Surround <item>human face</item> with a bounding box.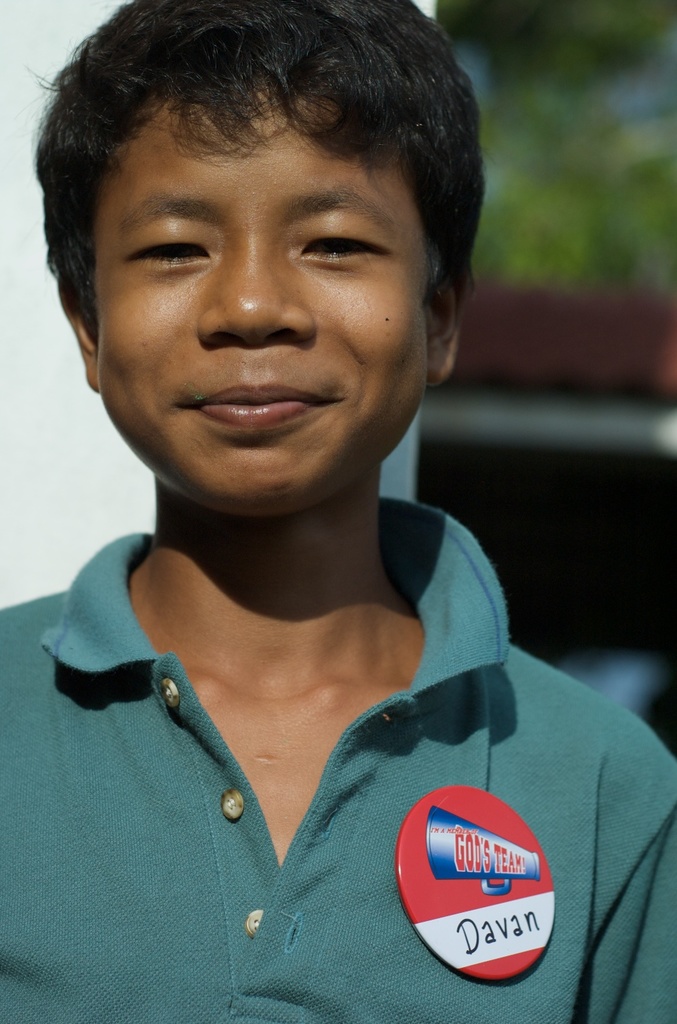
{"x1": 96, "y1": 100, "x2": 431, "y2": 511}.
